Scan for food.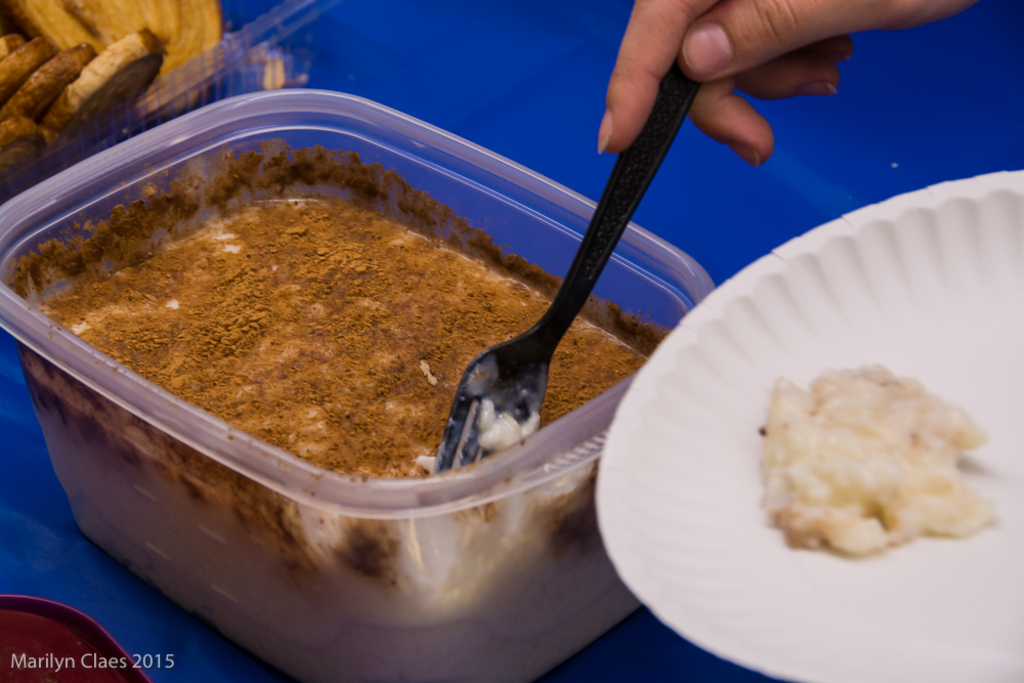
Scan result: 22:195:644:682.
